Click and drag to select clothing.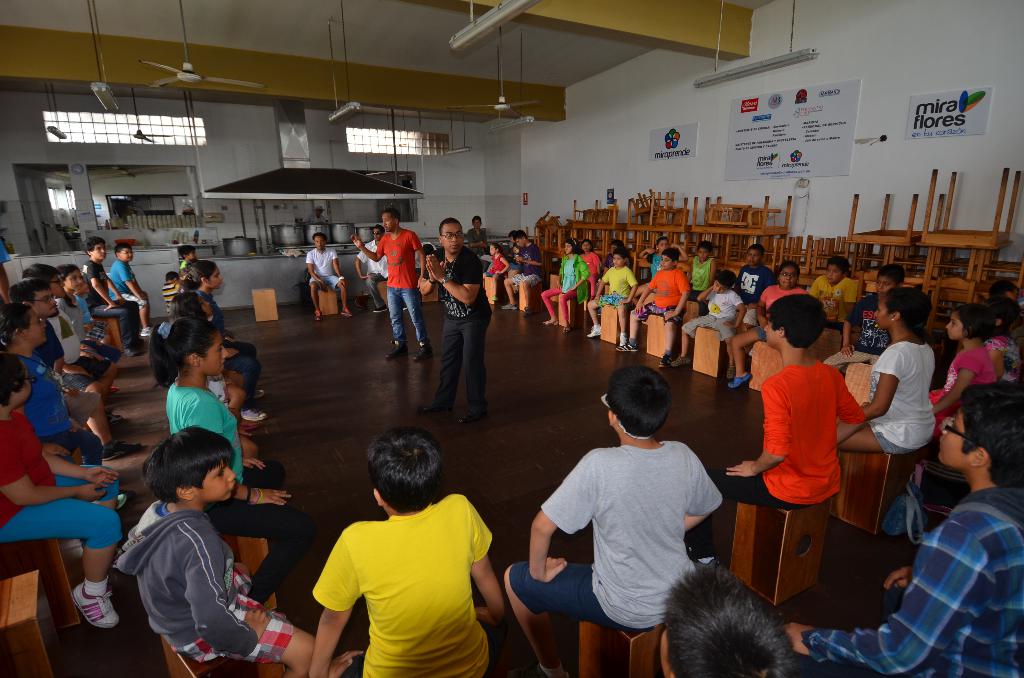
Selection: crop(171, 385, 269, 529).
